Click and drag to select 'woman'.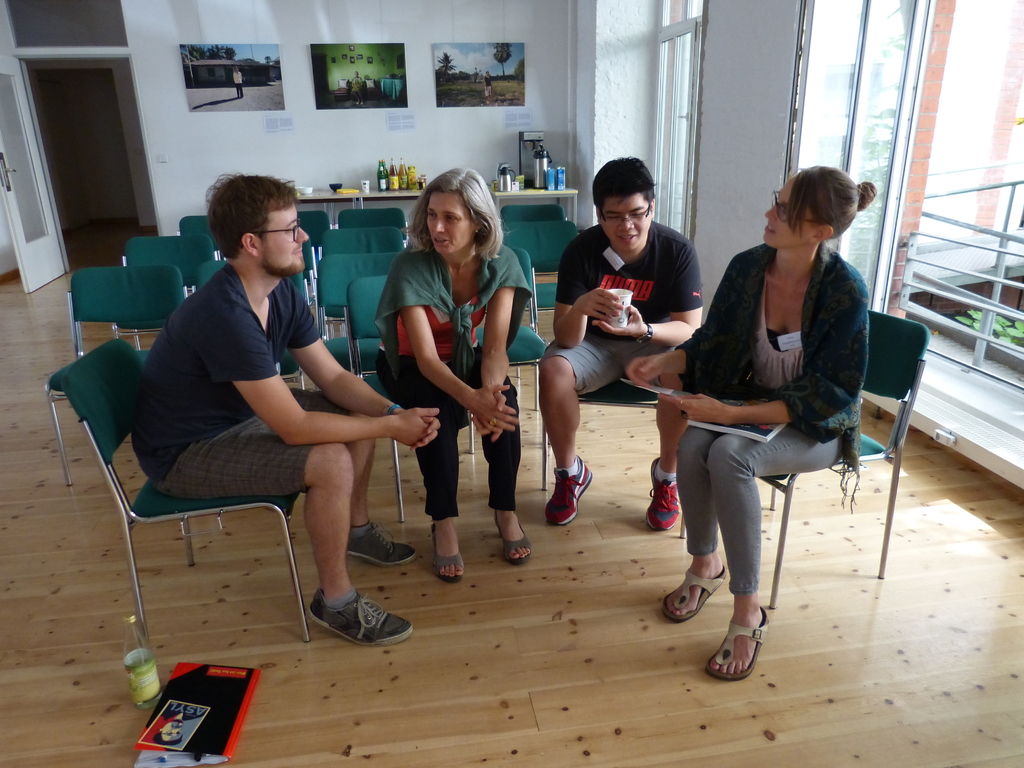
Selection: <bbox>365, 172, 530, 591</bbox>.
